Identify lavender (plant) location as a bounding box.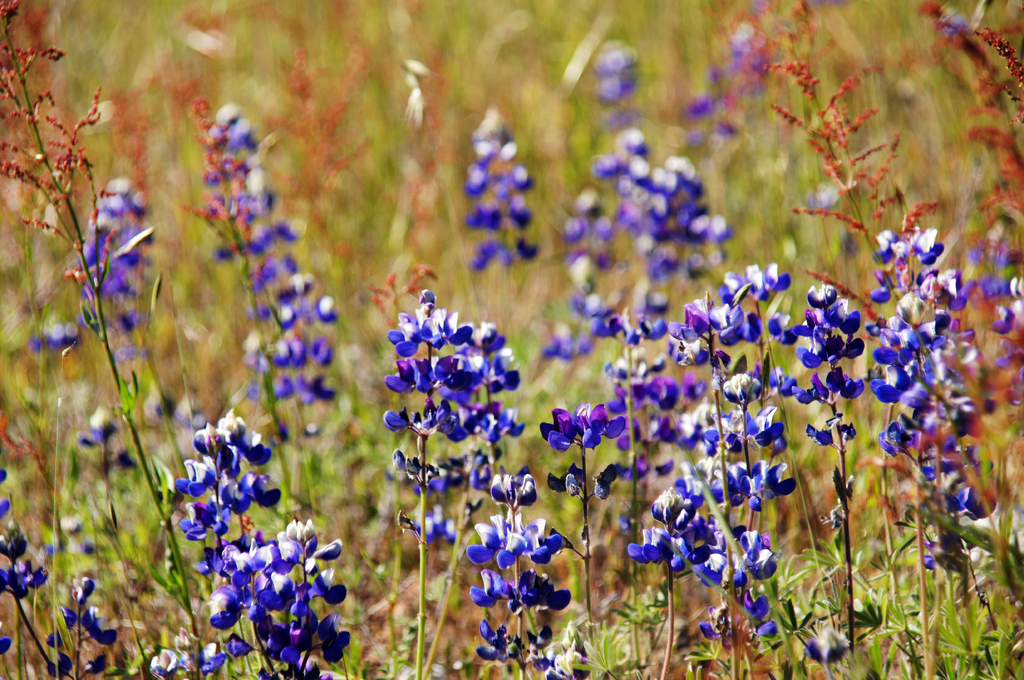
crop(29, 157, 200, 587).
